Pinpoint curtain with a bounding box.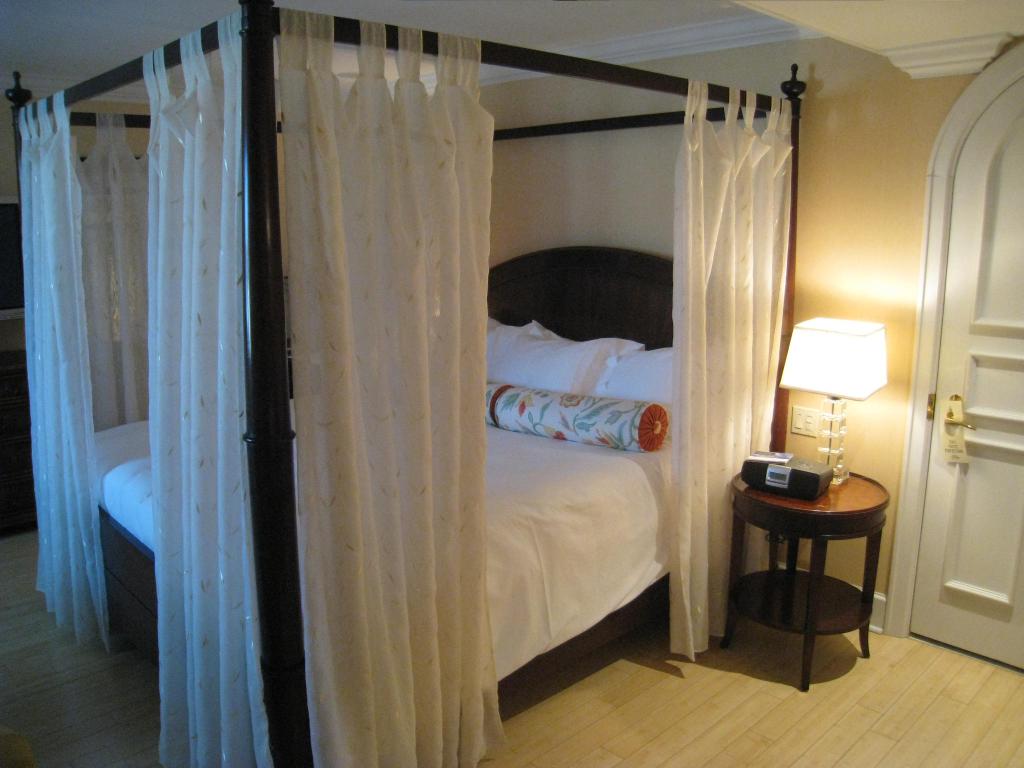
274, 9, 493, 767.
